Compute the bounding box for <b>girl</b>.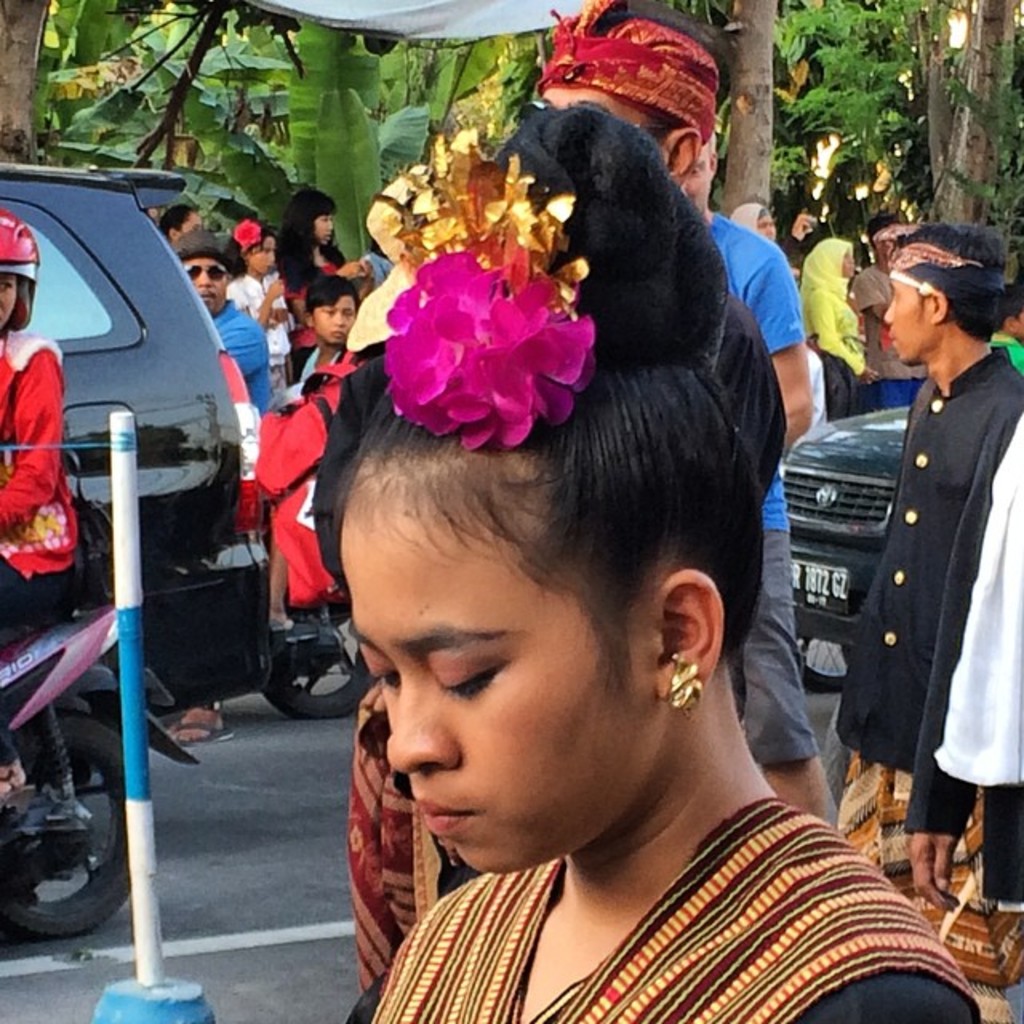
rect(227, 219, 290, 386).
